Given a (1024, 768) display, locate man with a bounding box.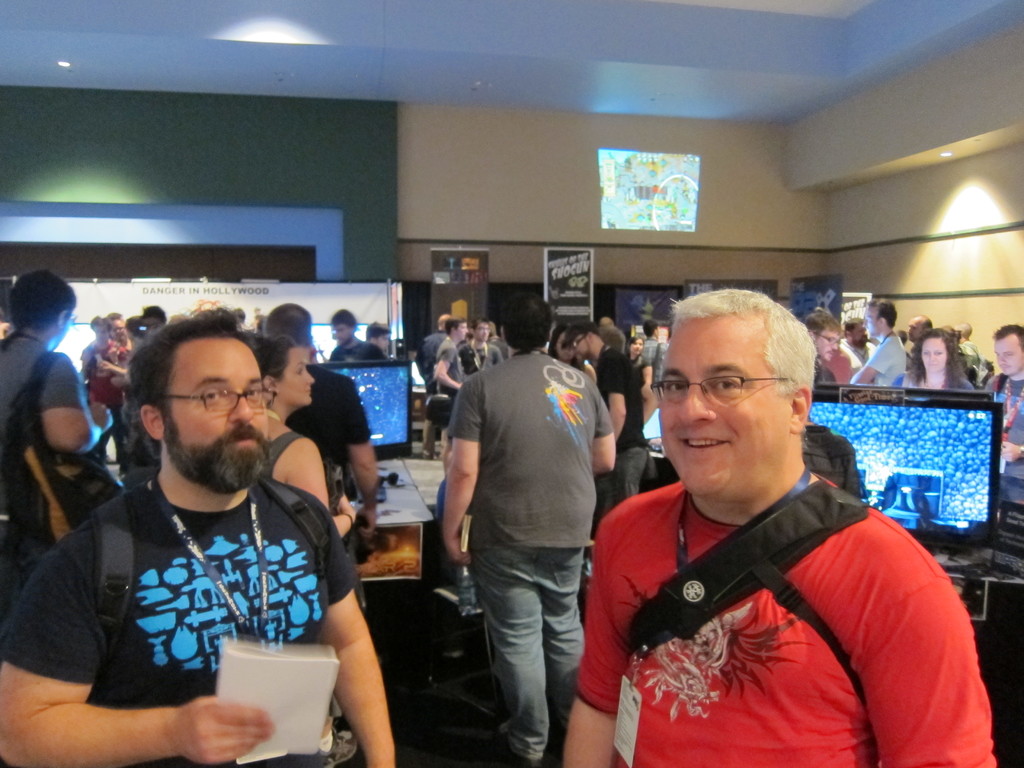
Located: 488:323:516:360.
